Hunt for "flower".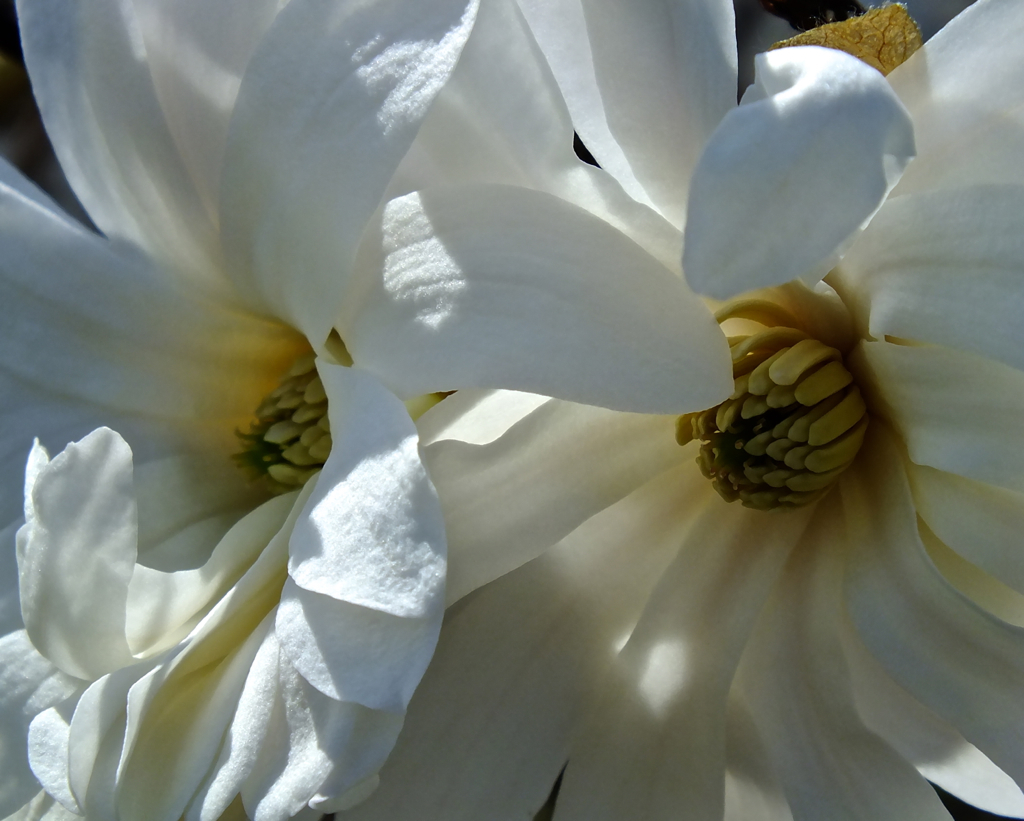
Hunted down at (335,0,1023,820).
